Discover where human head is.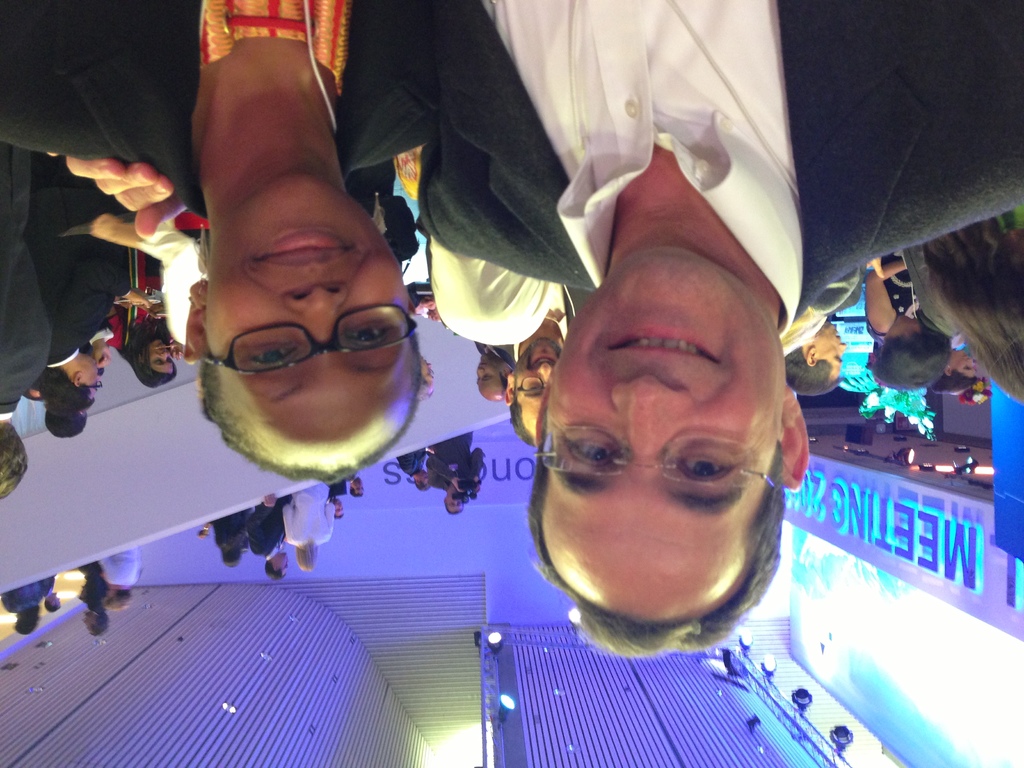
Discovered at [x1=422, y1=358, x2=435, y2=396].
